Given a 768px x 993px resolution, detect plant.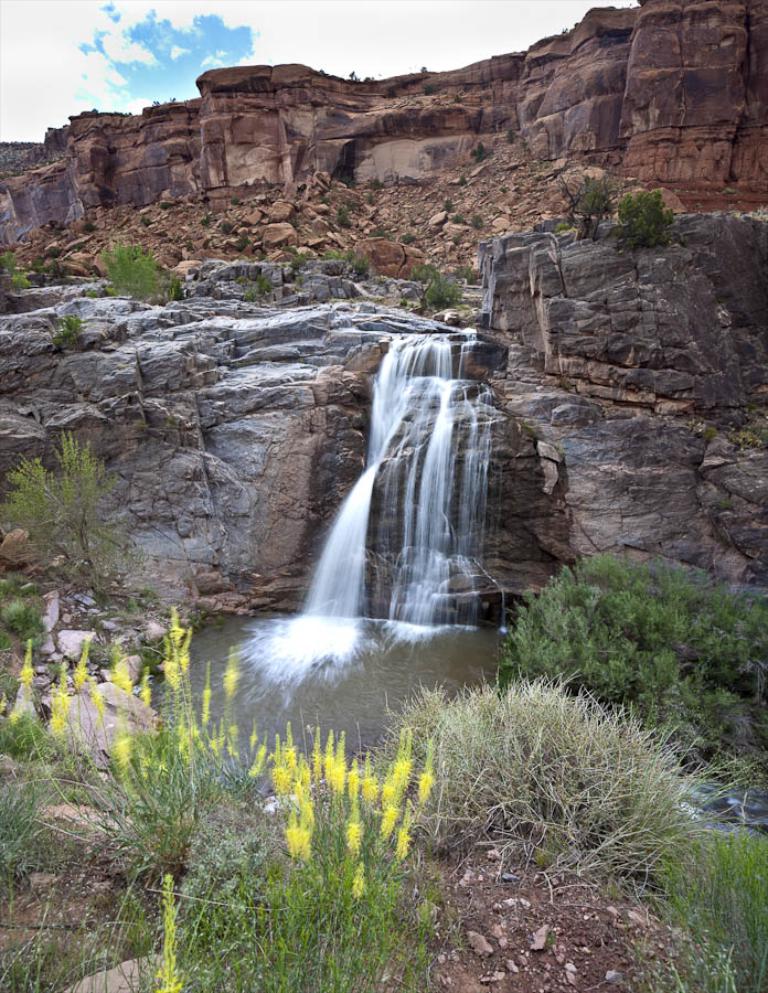
558, 168, 610, 233.
